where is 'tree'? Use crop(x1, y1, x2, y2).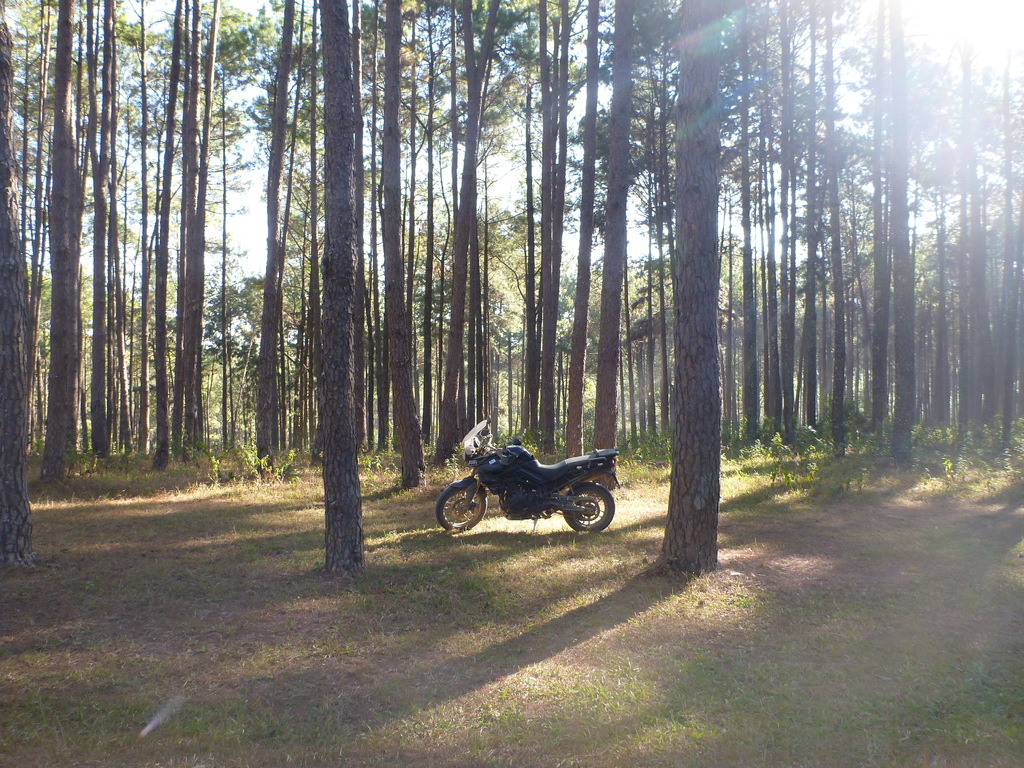
crop(466, 0, 519, 451).
